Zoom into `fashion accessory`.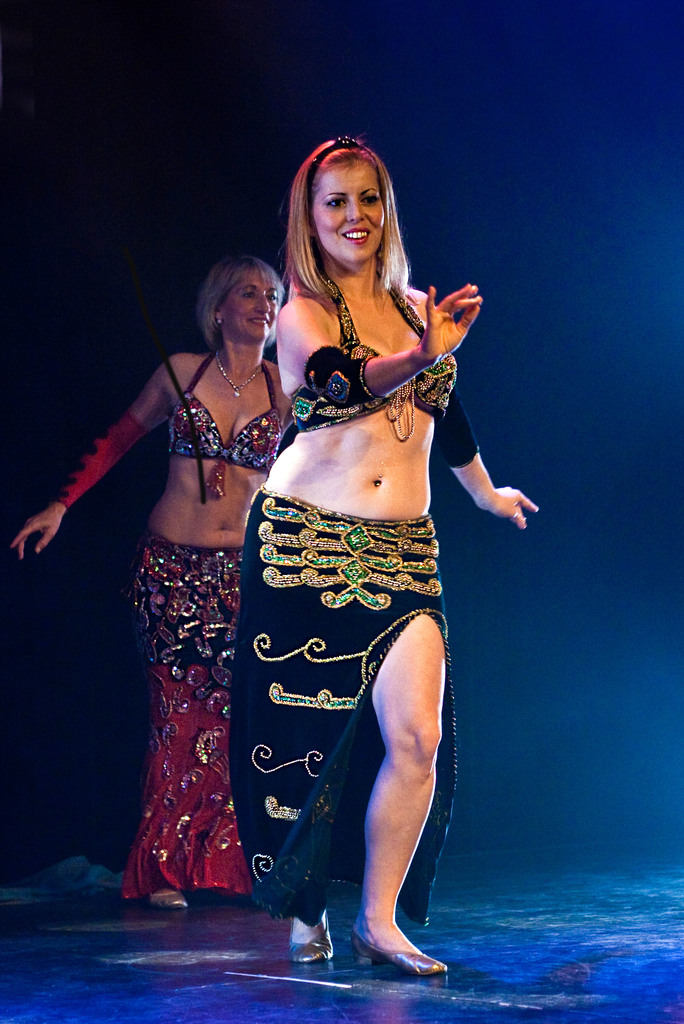
Zoom target: 387,375,416,444.
